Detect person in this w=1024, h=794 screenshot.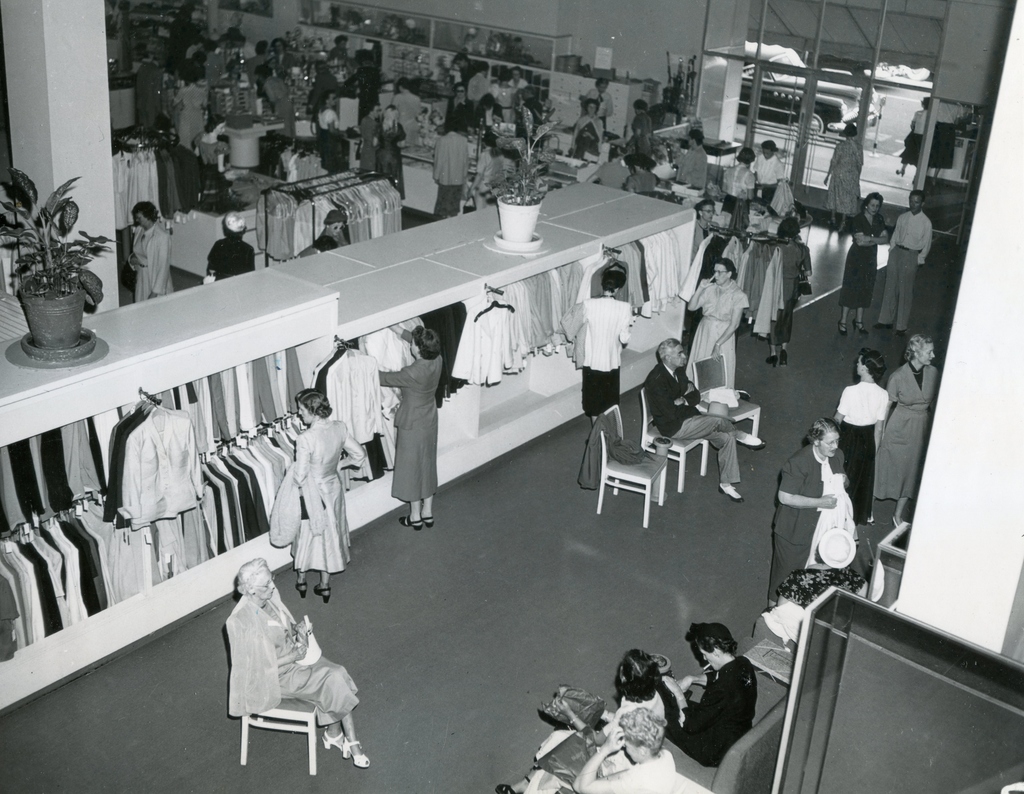
Detection: detection(692, 258, 746, 391).
